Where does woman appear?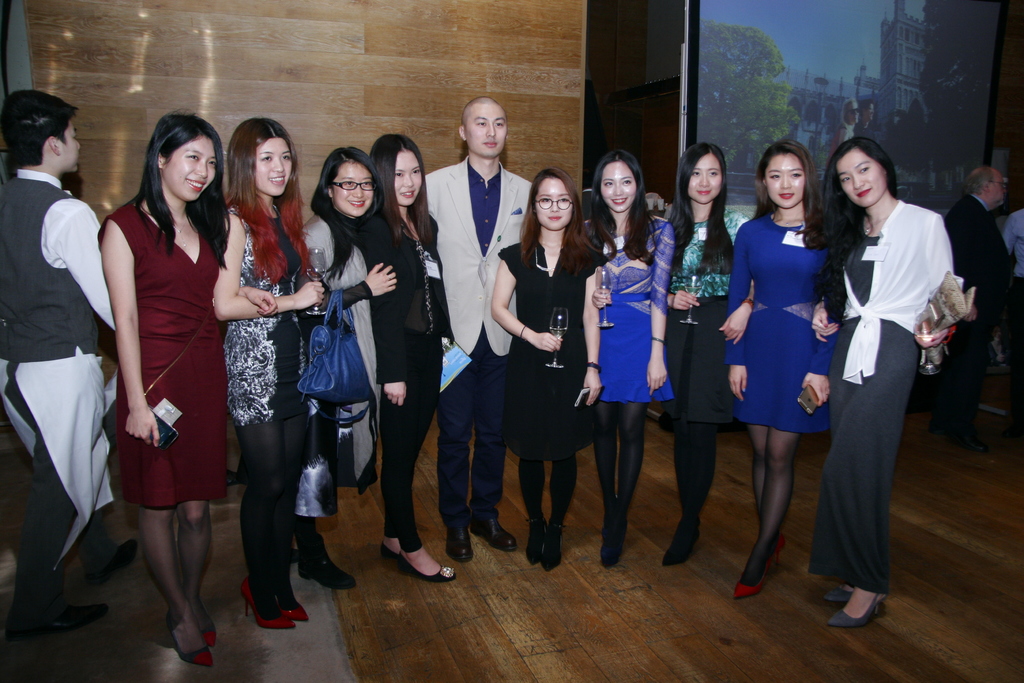
Appears at box=[305, 145, 397, 594].
